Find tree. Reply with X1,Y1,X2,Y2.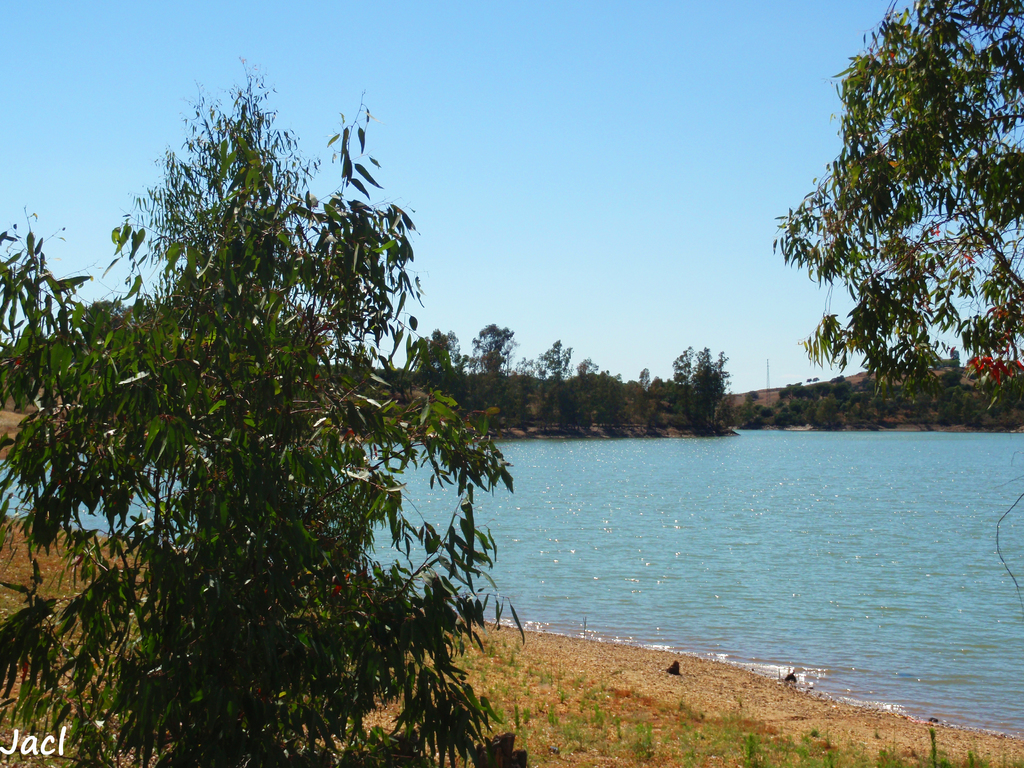
0,60,537,767.
